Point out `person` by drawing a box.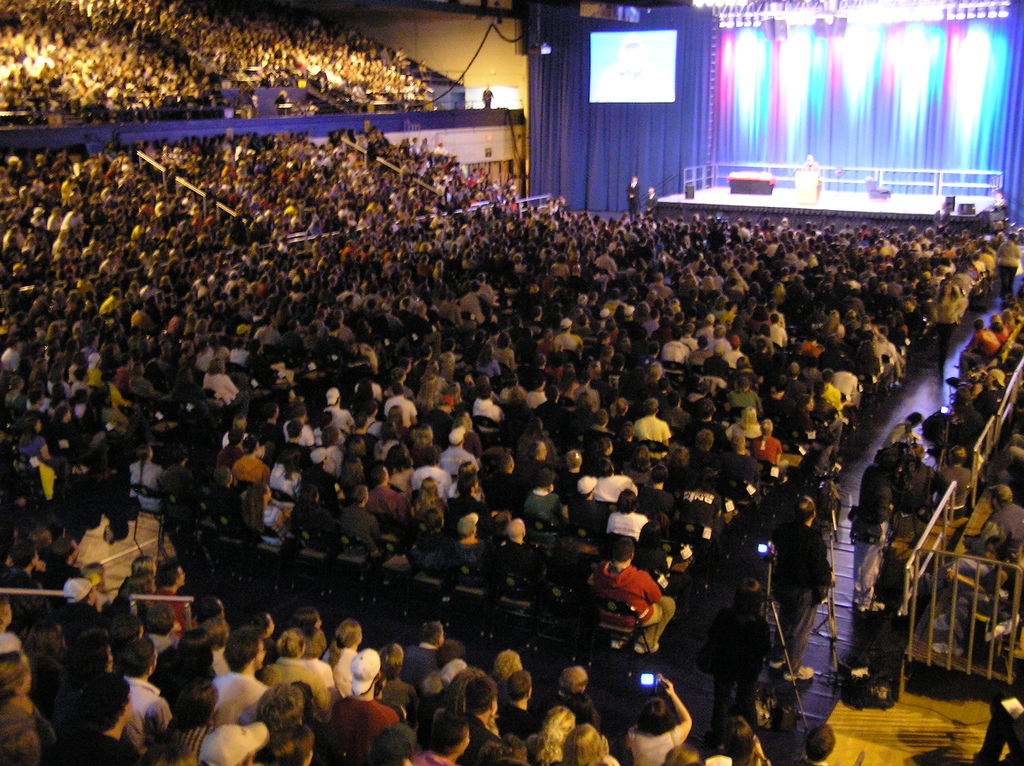
box=[140, 740, 200, 765].
